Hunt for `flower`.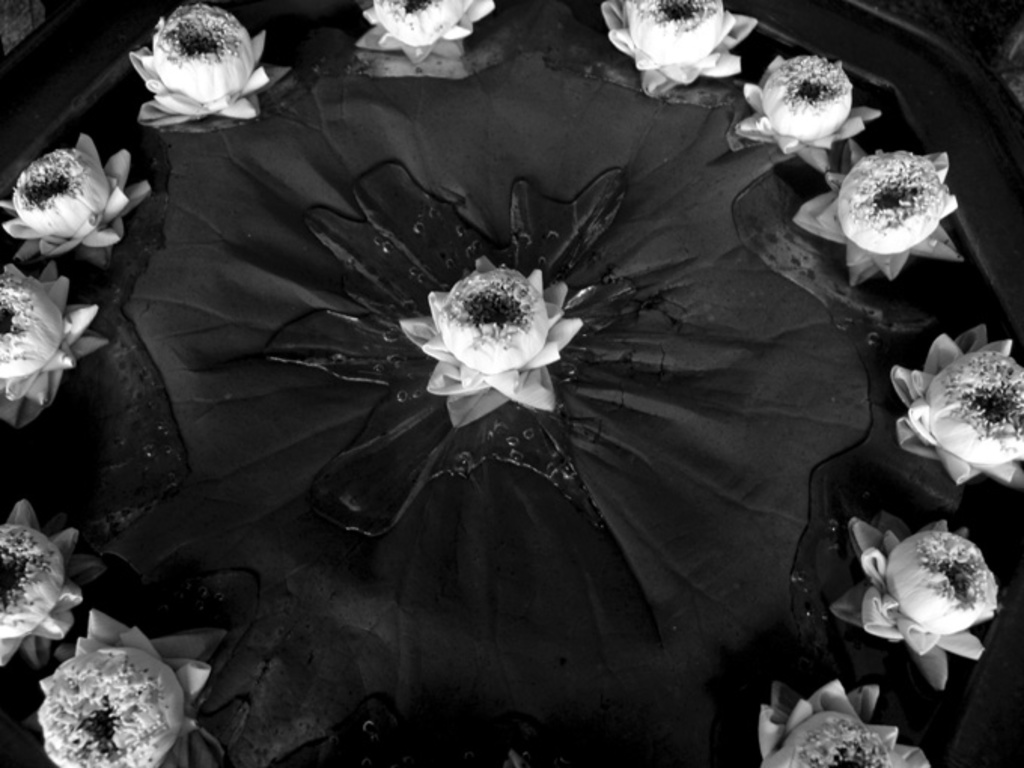
Hunted down at <bbox>855, 524, 1015, 694</bbox>.
